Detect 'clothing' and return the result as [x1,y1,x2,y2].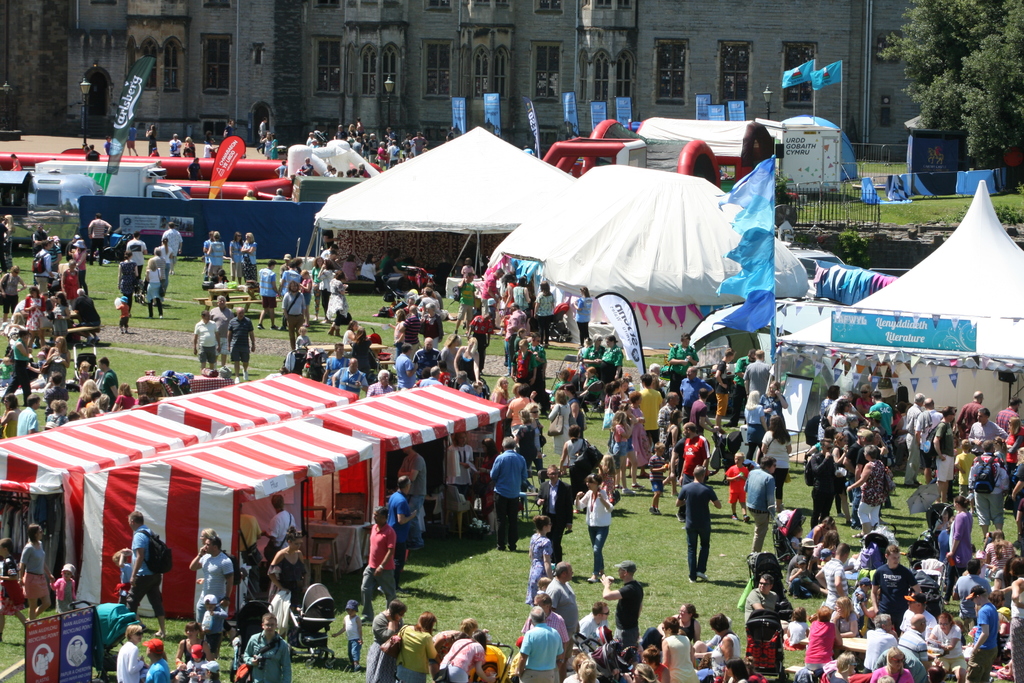
[189,163,201,184].
